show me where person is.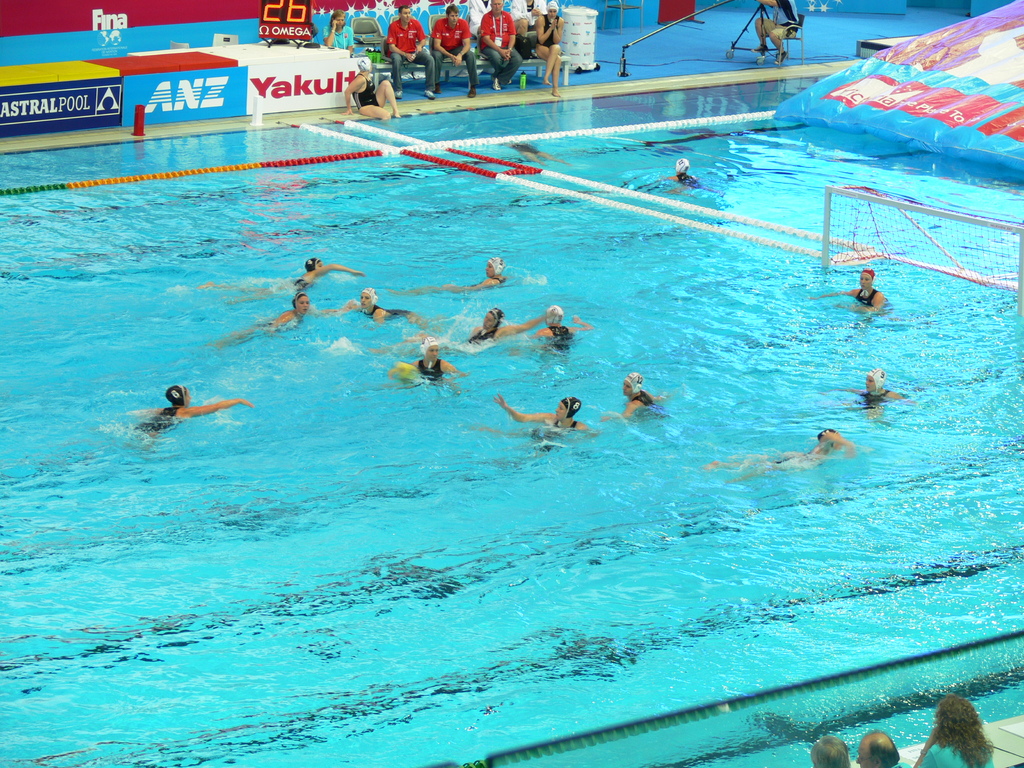
person is at {"left": 198, "top": 258, "right": 364, "bottom": 307}.
